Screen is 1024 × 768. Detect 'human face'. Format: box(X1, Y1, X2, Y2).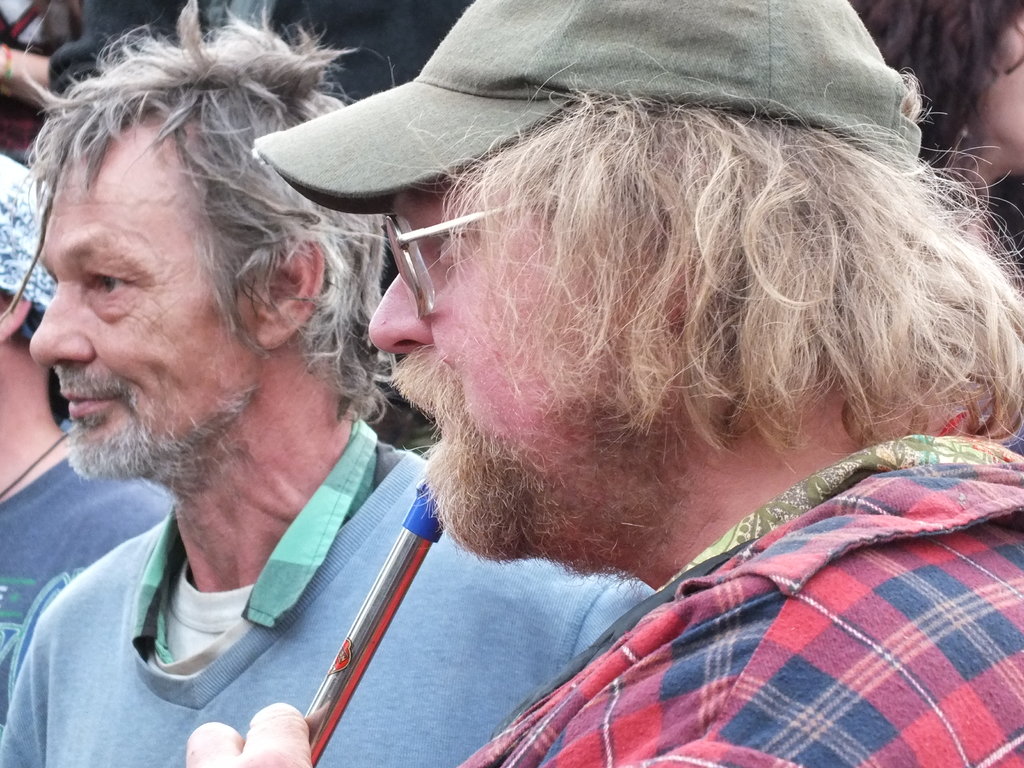
box(30, 129, 258, 475).
